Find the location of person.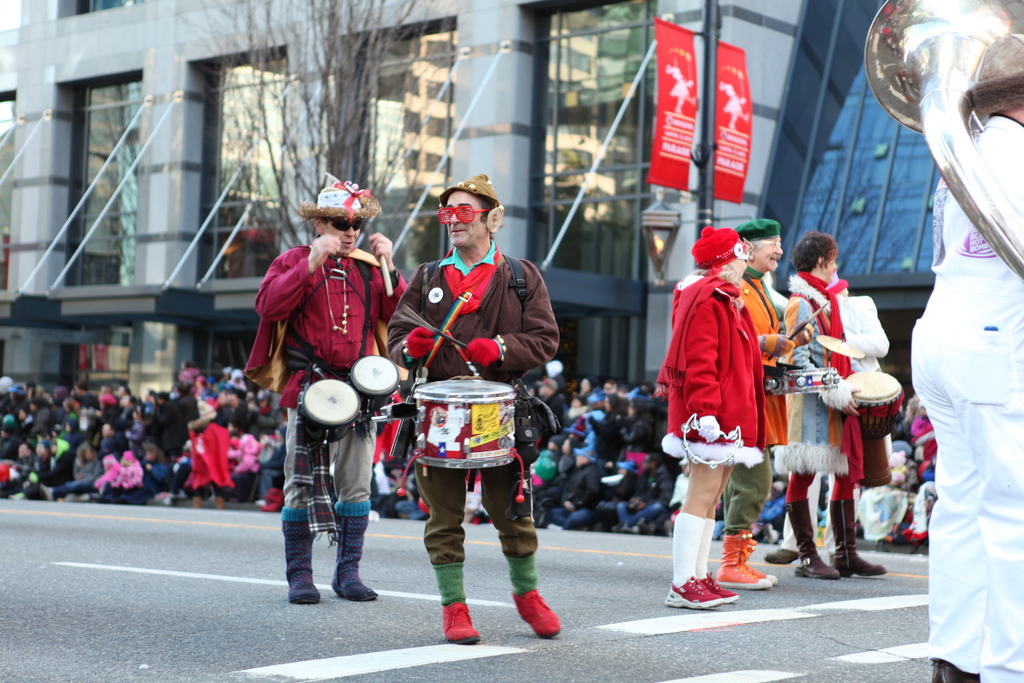
Location: 563:439:628:533.
